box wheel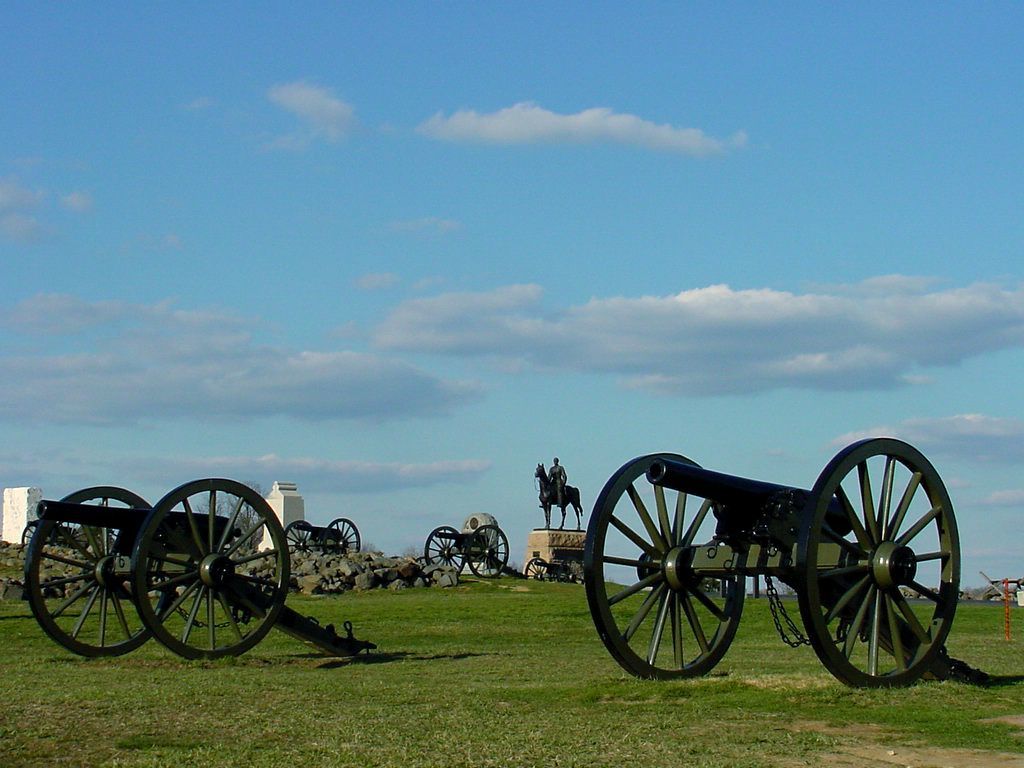
region(424, 526, 467, 572)
